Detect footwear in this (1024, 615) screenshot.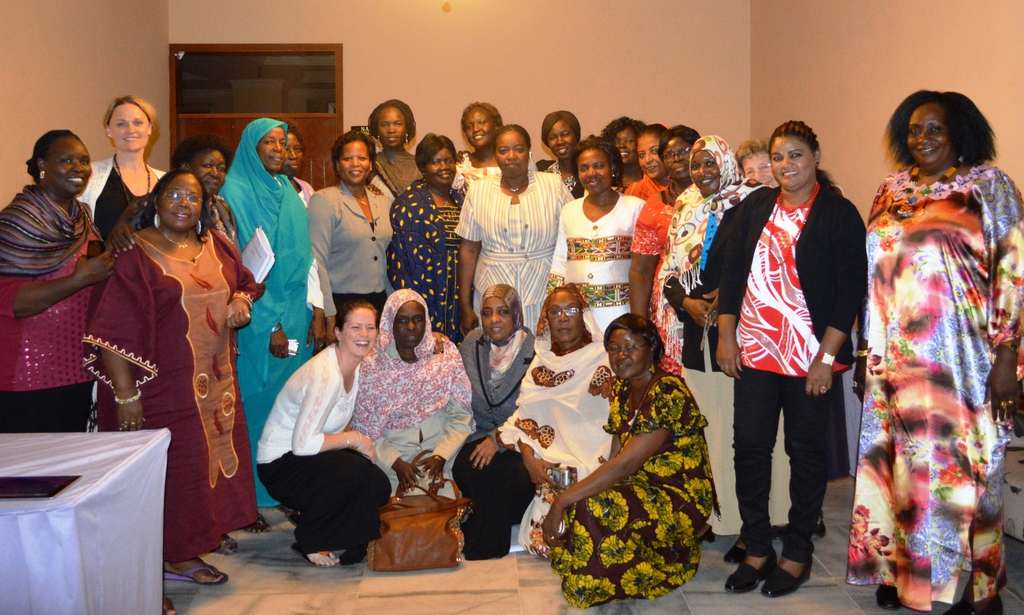
Detection: detection(293, 543, 337, 566).
